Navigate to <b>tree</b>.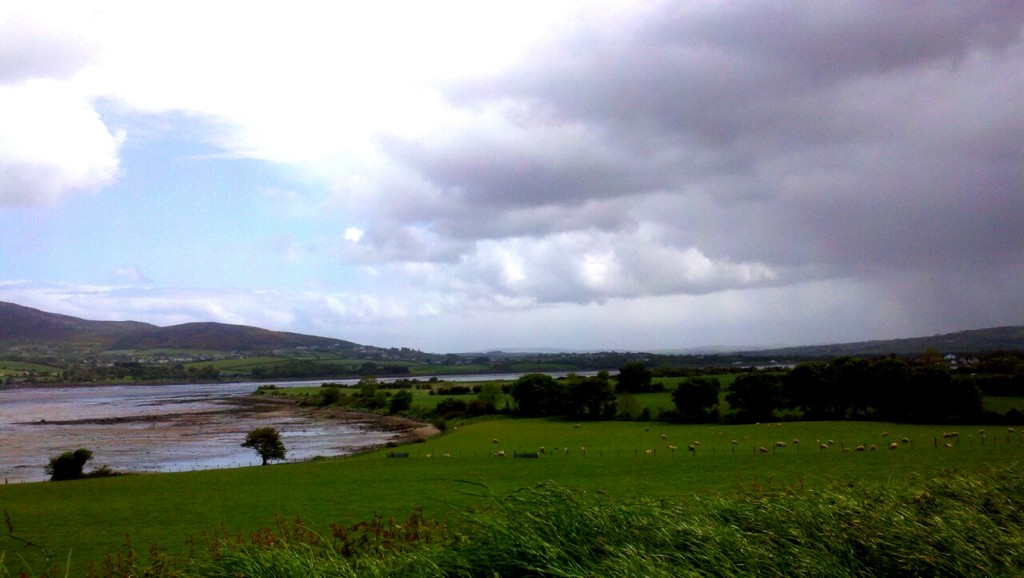
Navigation target: {"left": 234, "top": 420, "right": 294, "bottom": 476}.
